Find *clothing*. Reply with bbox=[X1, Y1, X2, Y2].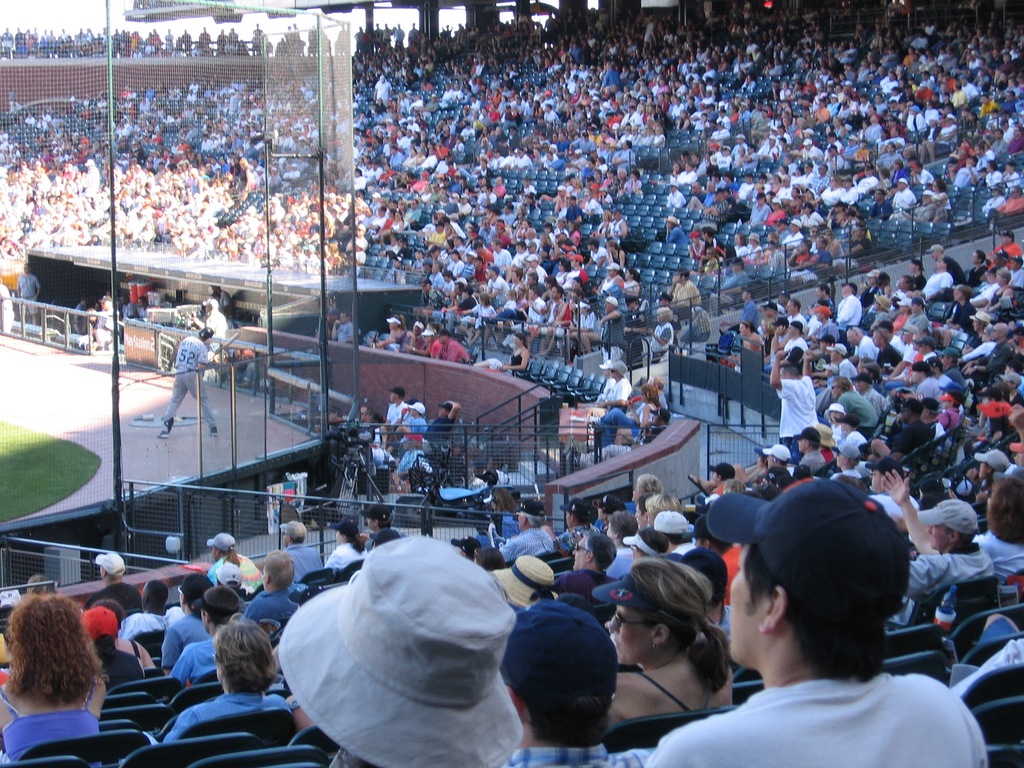
bbox=[666, 222, 692, 242].
